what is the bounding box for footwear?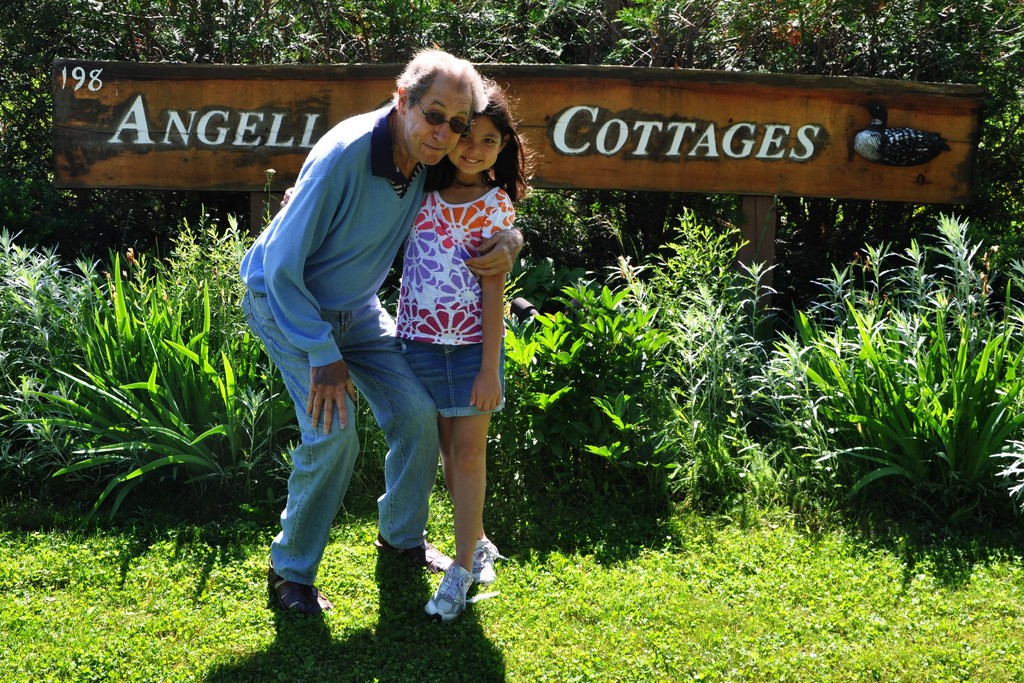
left=266, top=565, right=335, bottom=621.
